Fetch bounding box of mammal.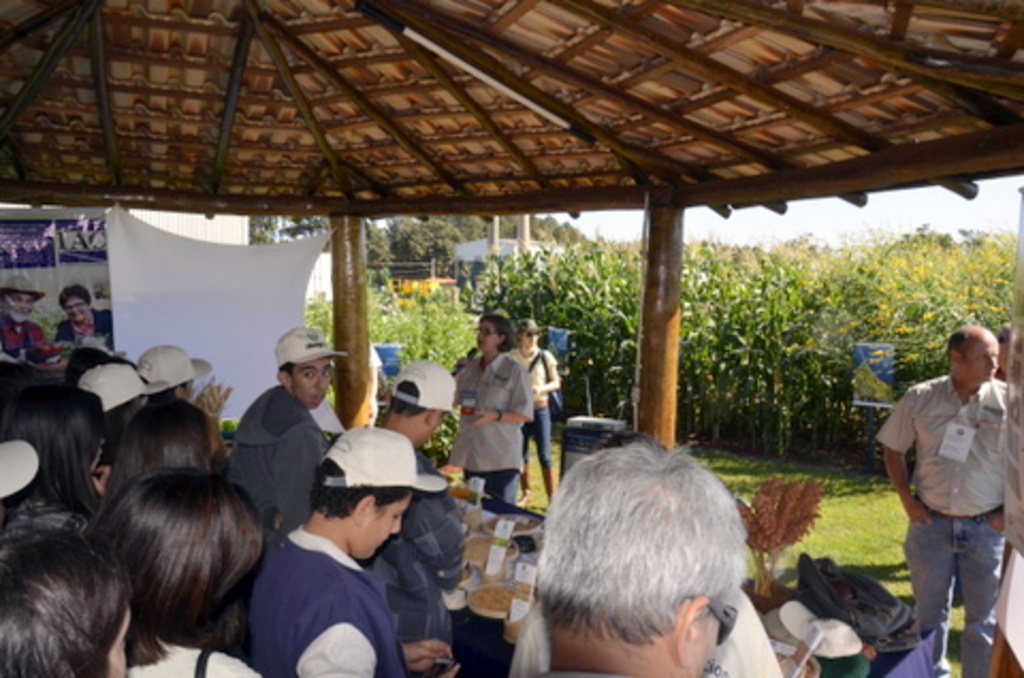
Bbox: {"x1": 51, "y1": 277, "x2": 113, "y2": 350}.
